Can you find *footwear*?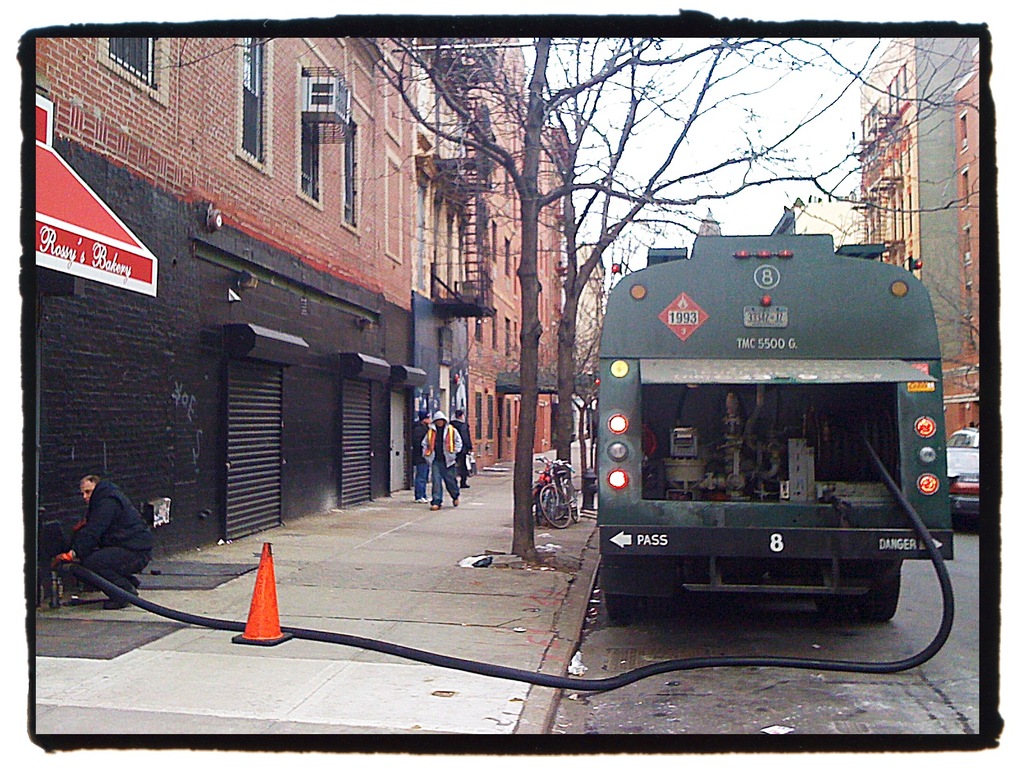
Yes, bounding box: [132,578,140,586].
